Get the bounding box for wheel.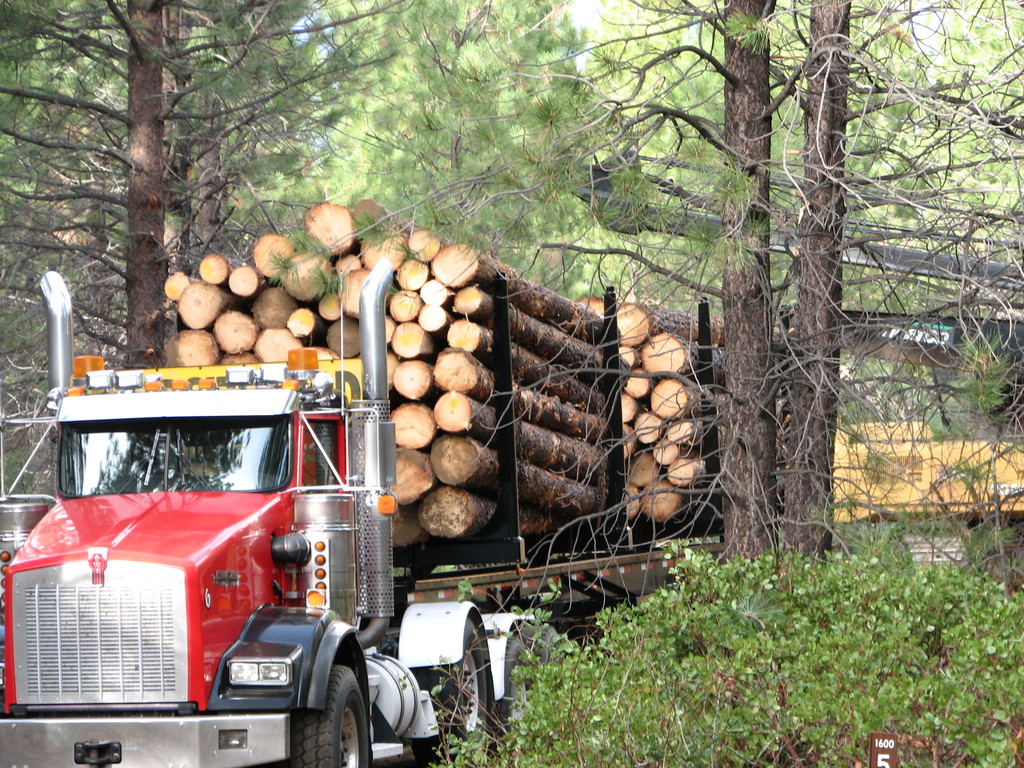
l=484, t=636, r=536, b=760.
